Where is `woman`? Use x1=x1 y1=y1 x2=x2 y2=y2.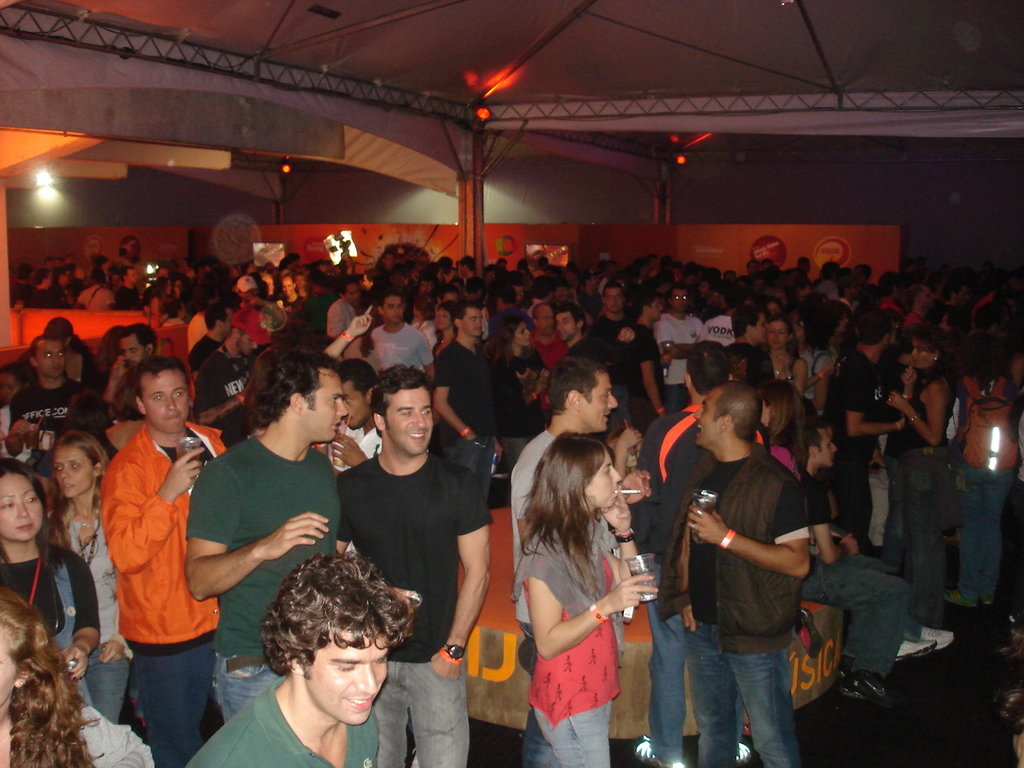
x1=0 y1=588 x2=158 y2=767.
